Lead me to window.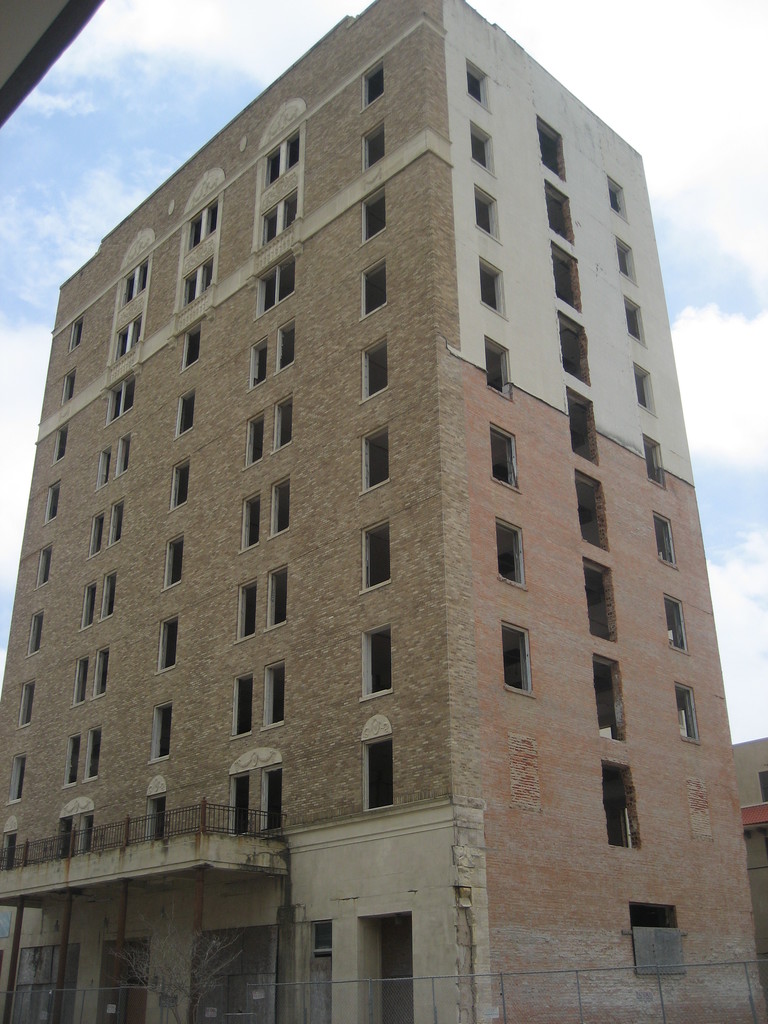
Lead to bbox=(247, 335, 266, 387).
